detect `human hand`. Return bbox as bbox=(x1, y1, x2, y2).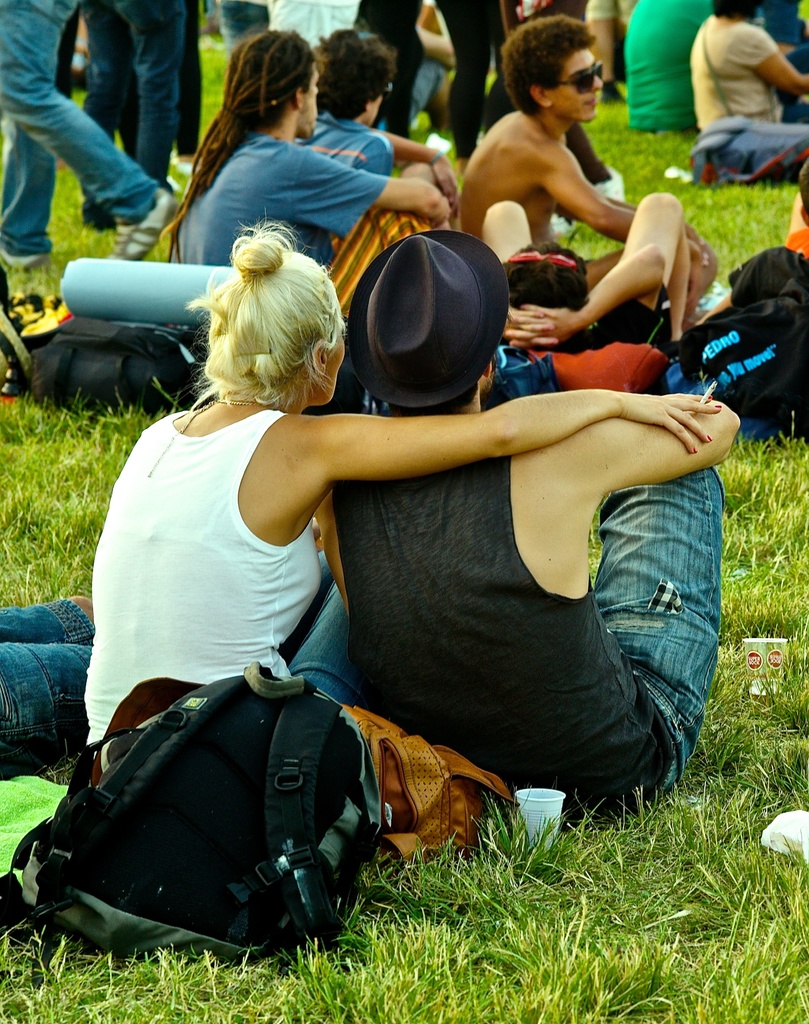
bbox=(615, 390, 721, 458).
